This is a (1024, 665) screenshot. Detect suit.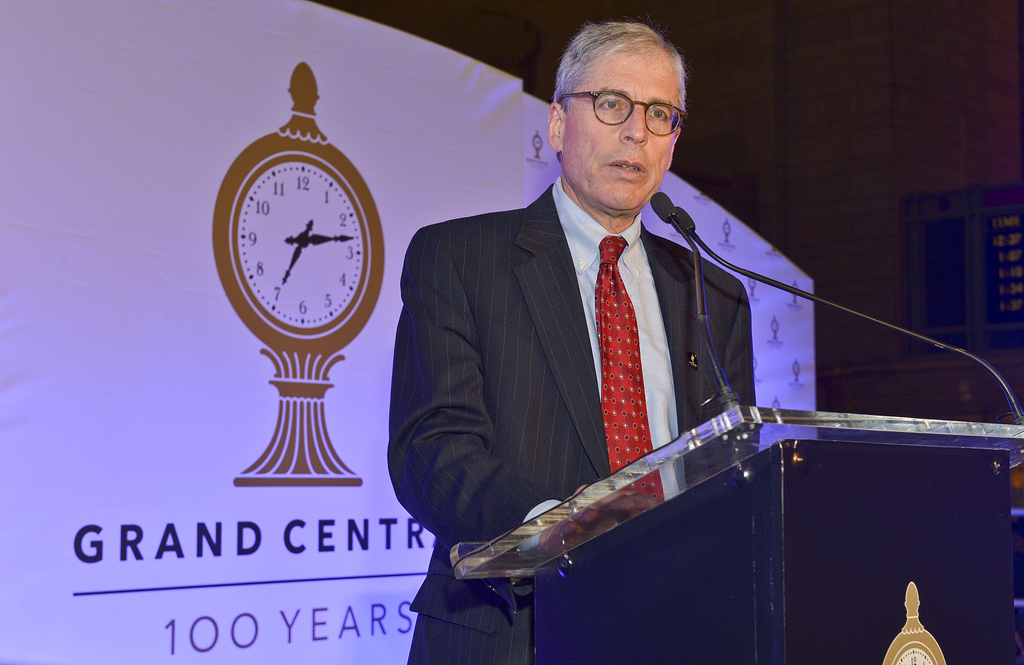
BBox(380, 53, 870, 662).
